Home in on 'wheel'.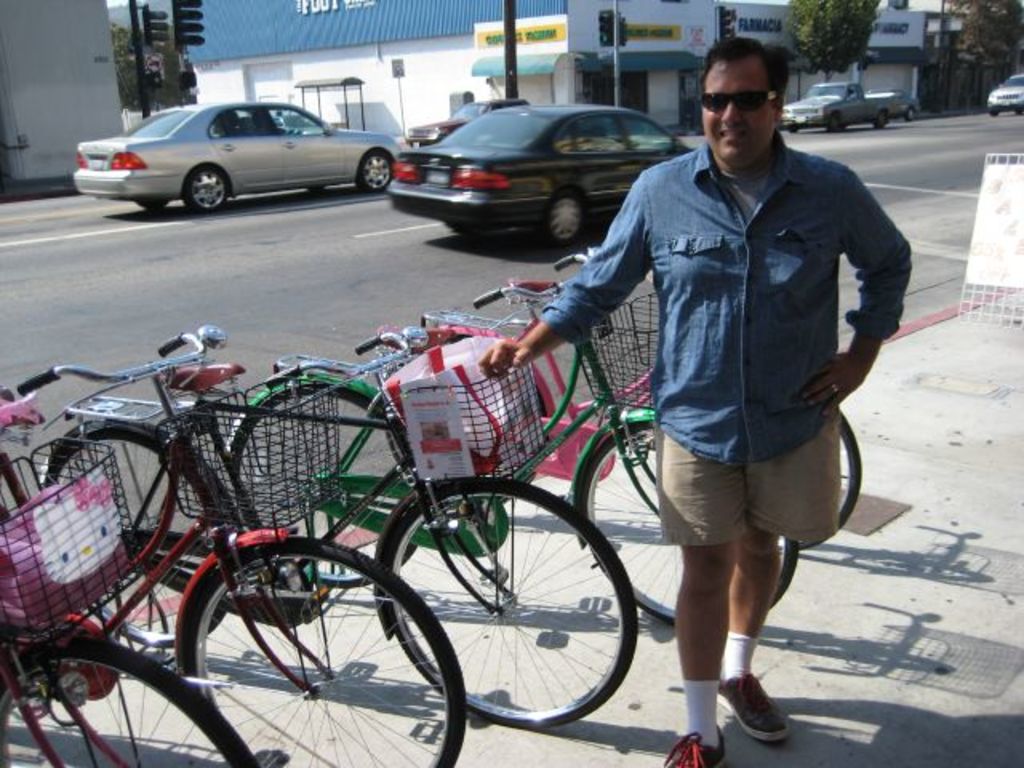
Homed in at bbox=[582, 421, 798, 624].
